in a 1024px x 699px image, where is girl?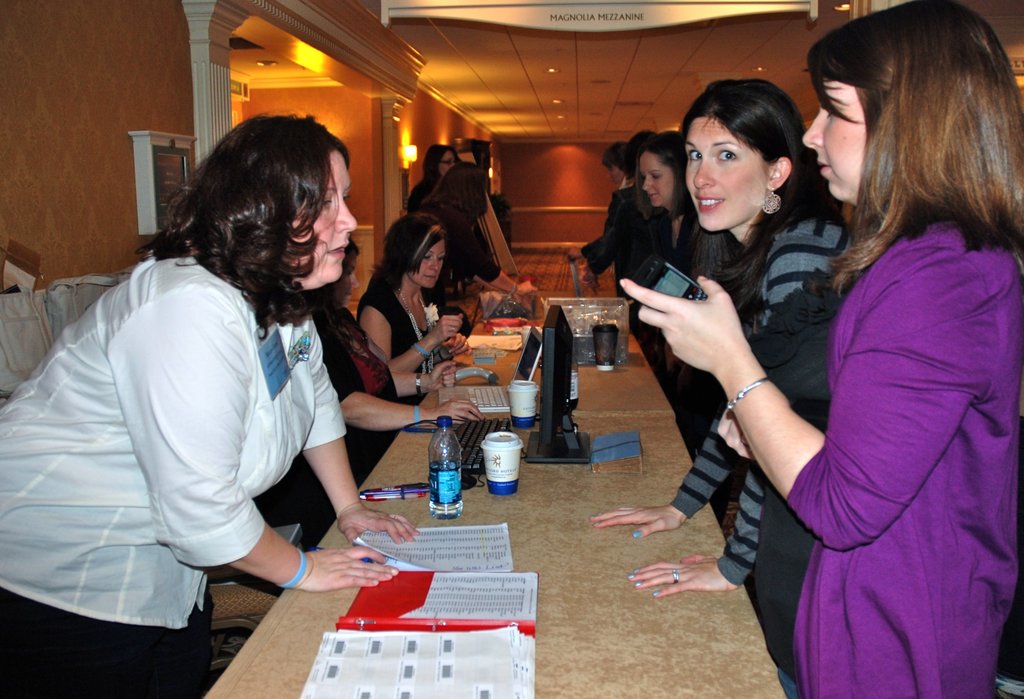
(616,0,1023,698).
